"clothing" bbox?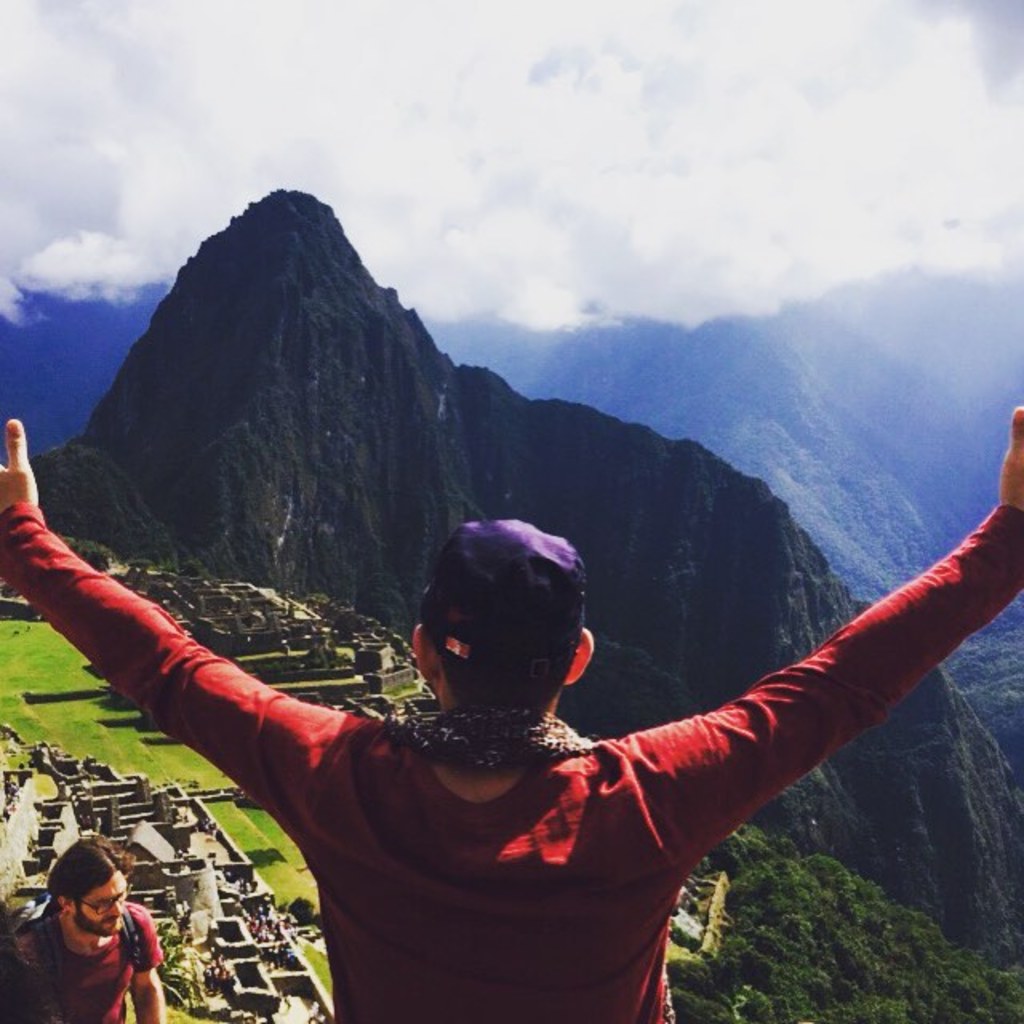
[x1=19, y1=872, x2=142, y2=1013]
